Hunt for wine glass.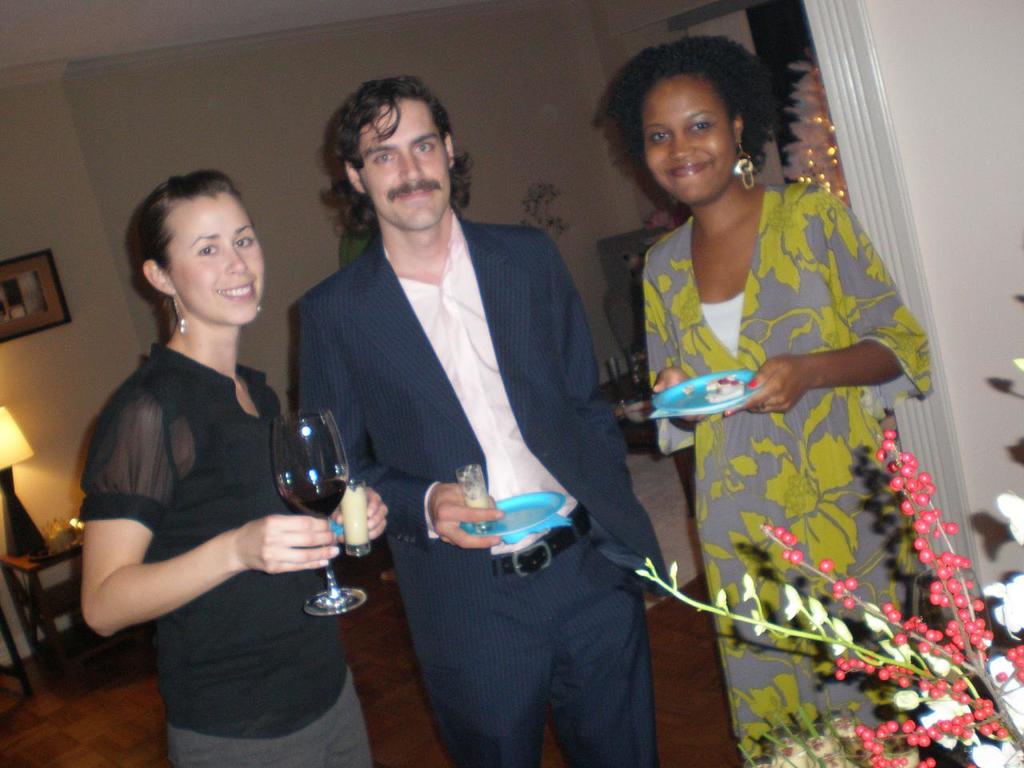
Hunted down at pyautogui.locateOnScreen(262, 410, 366, 614).
